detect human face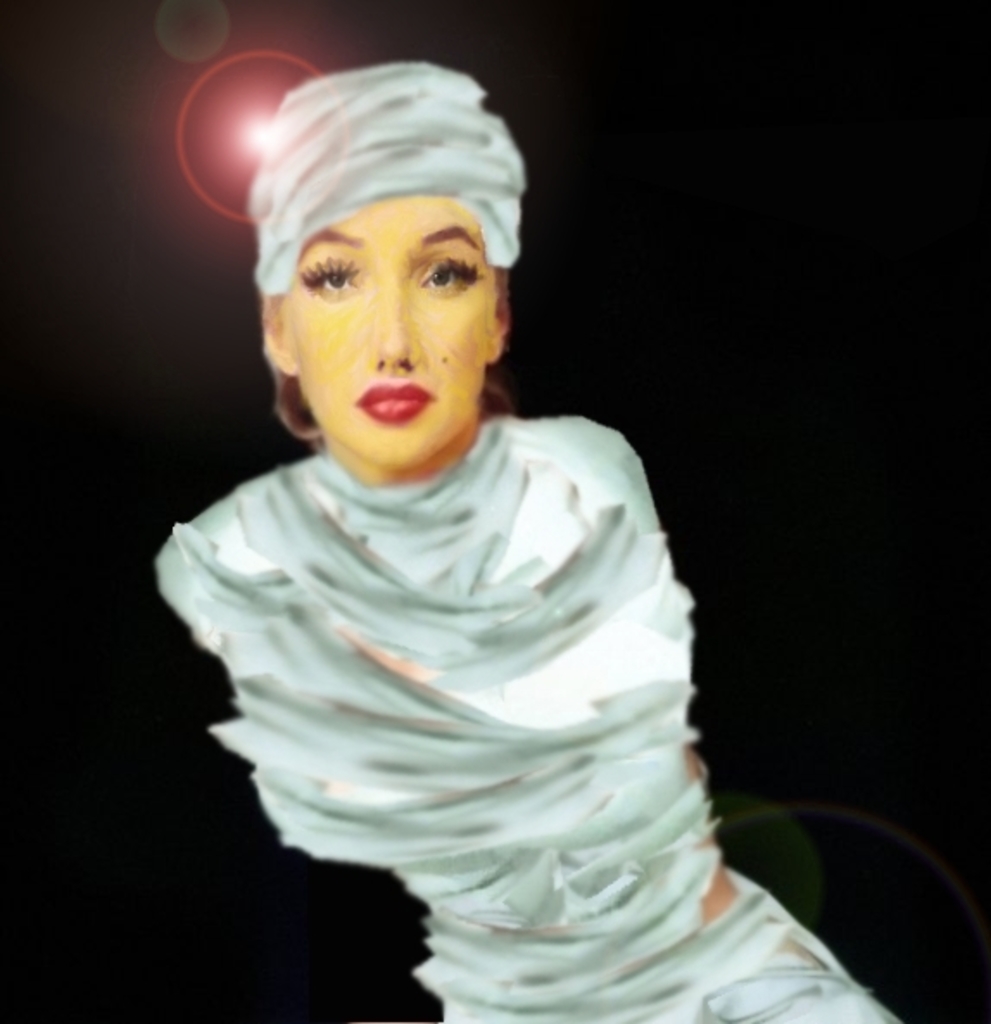
bbox(294, 195, 494, 468)
